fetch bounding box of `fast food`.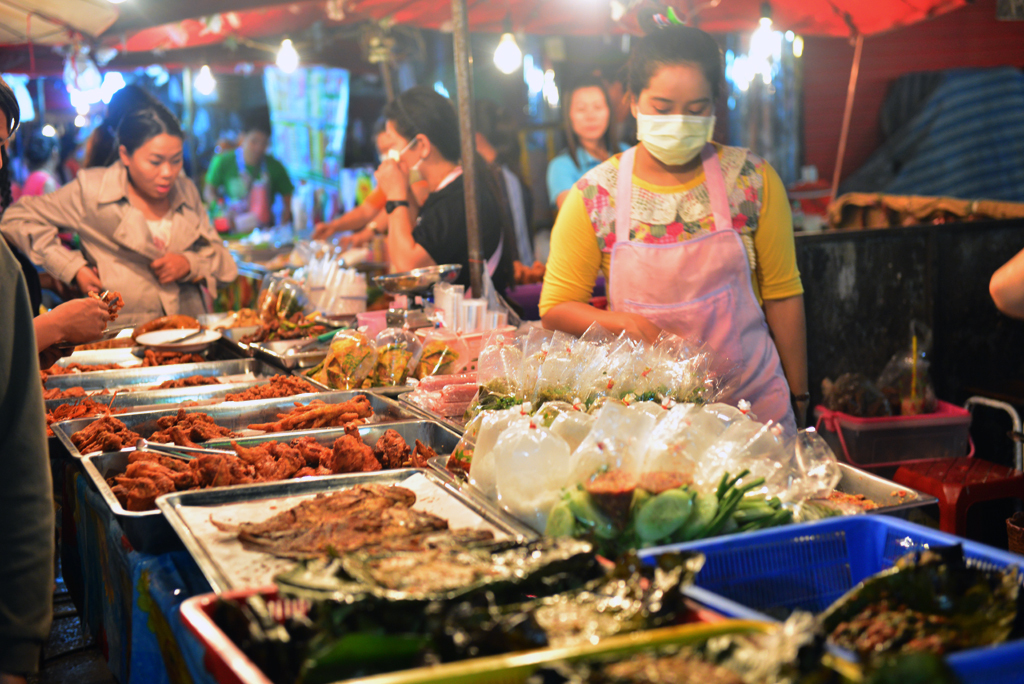
Bbox: pyautogui.locateOnScreen(234, 273, 333, 341).
